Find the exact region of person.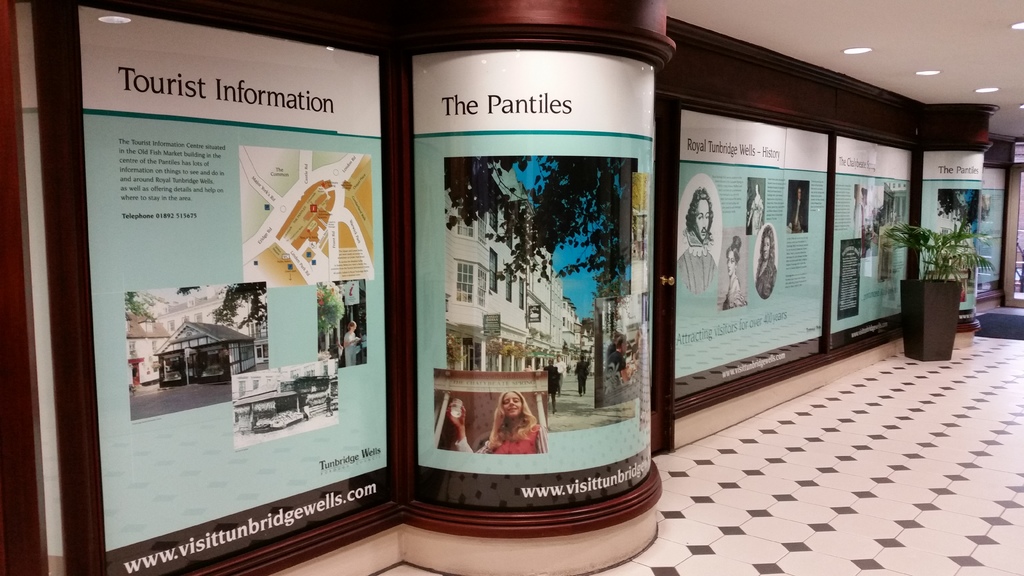
Exact region: [471, 392, 543, 463].
